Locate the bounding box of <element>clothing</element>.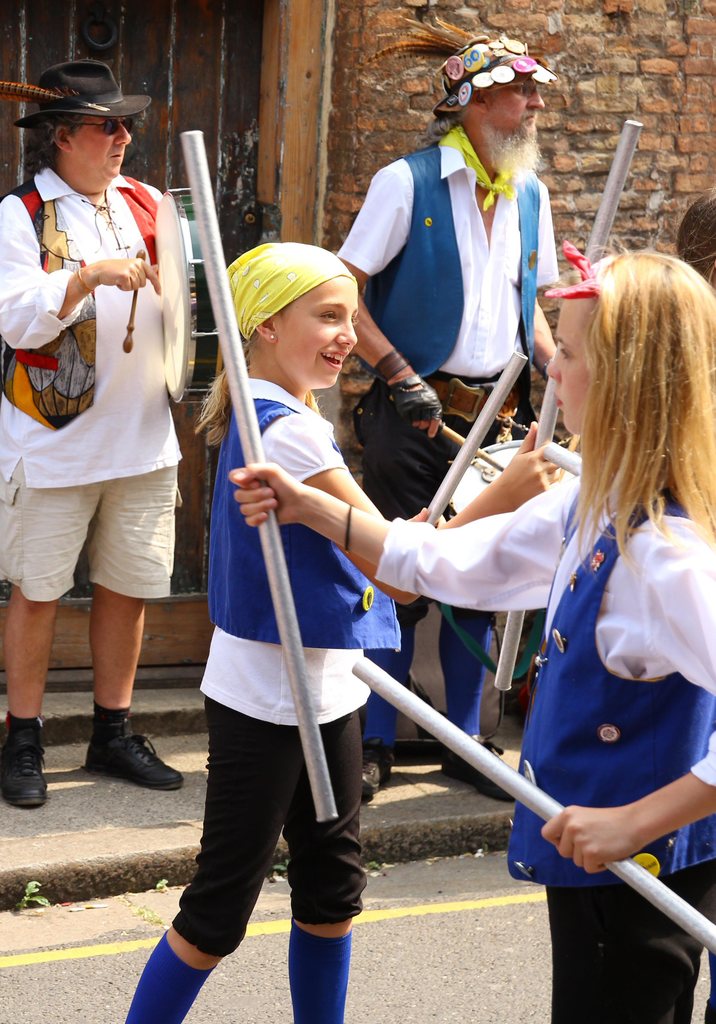
Bounding box: 192, 372, 407, 726.
